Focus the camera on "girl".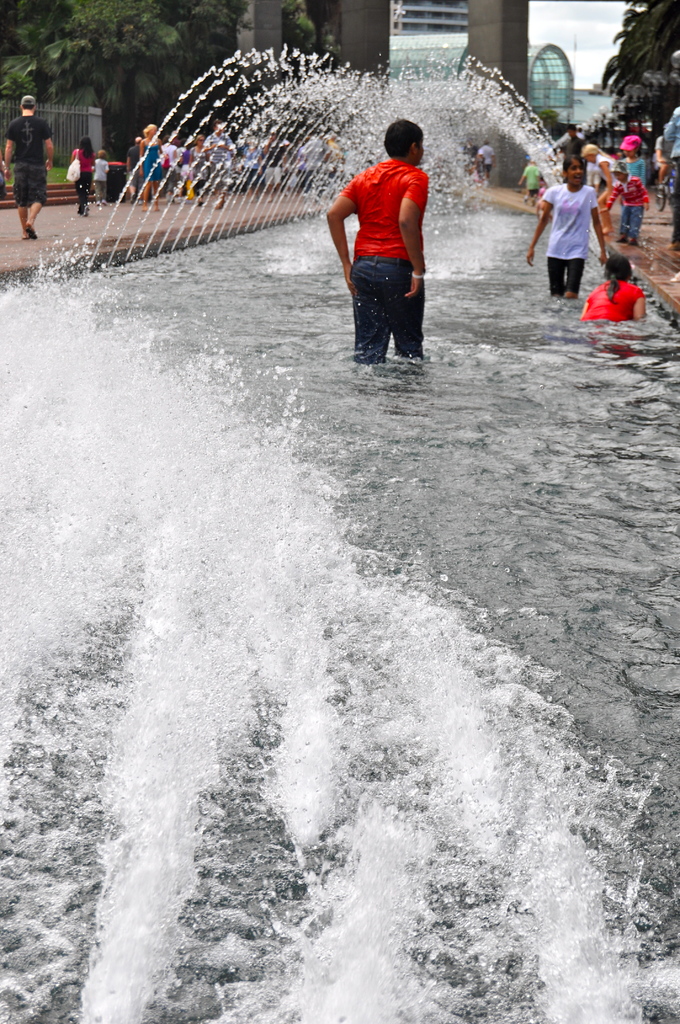
Focus region: bbox=[527, 149, 615, 300].
